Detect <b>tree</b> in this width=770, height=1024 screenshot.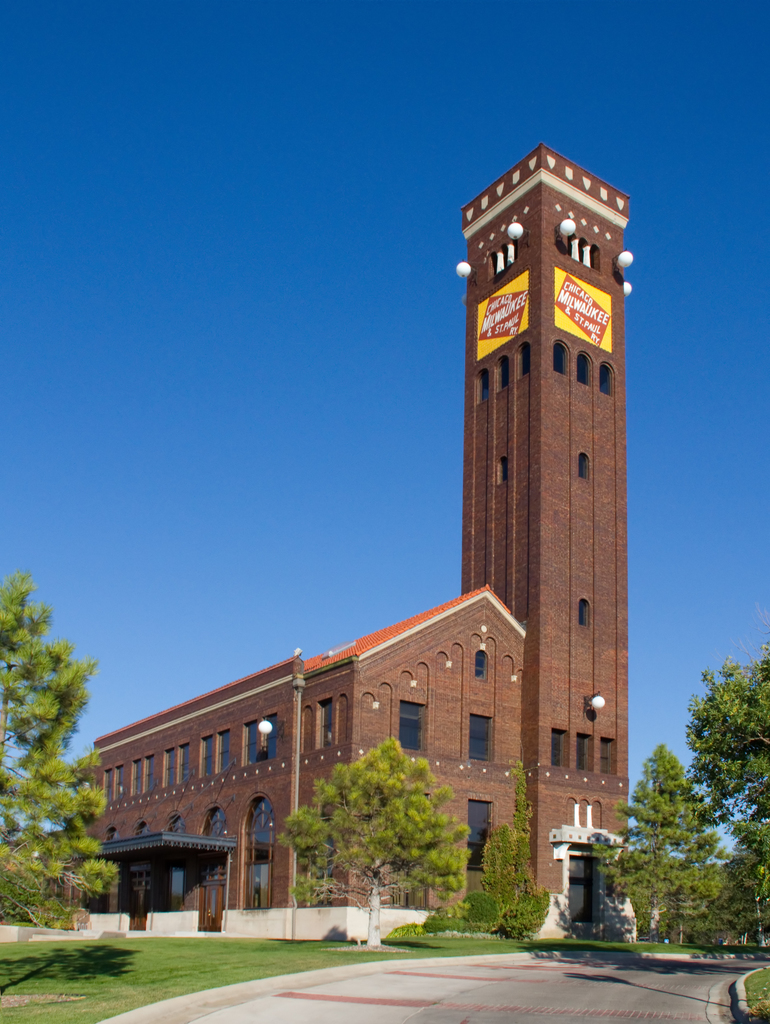
Detection: <bbox>594, 744, 728, 947</bbox>.
